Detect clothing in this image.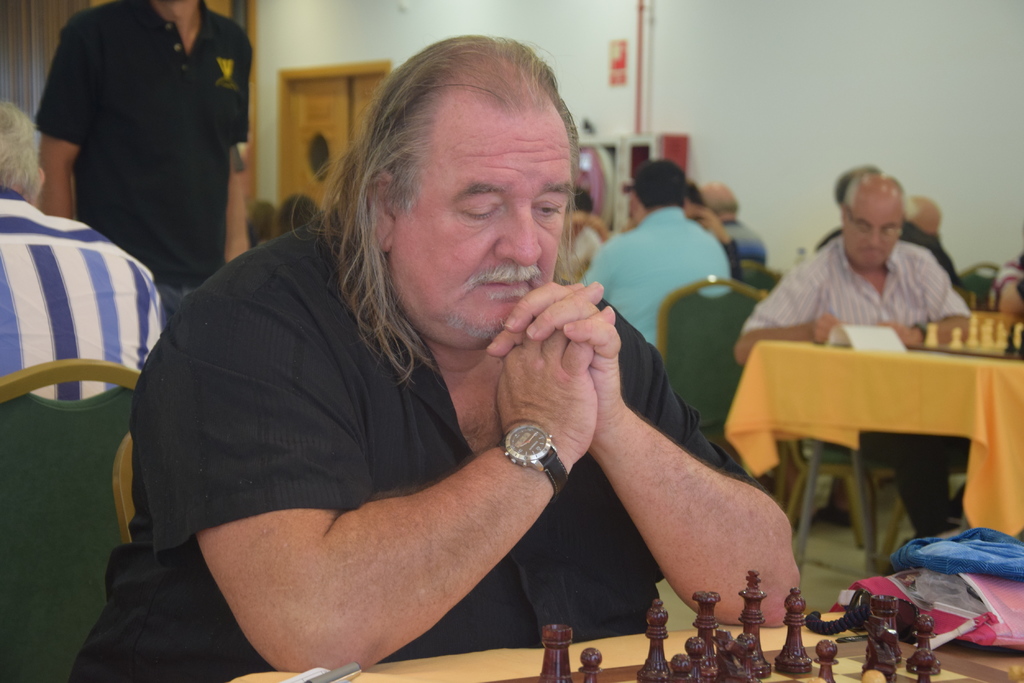
Detection: 745,243,975,540.
